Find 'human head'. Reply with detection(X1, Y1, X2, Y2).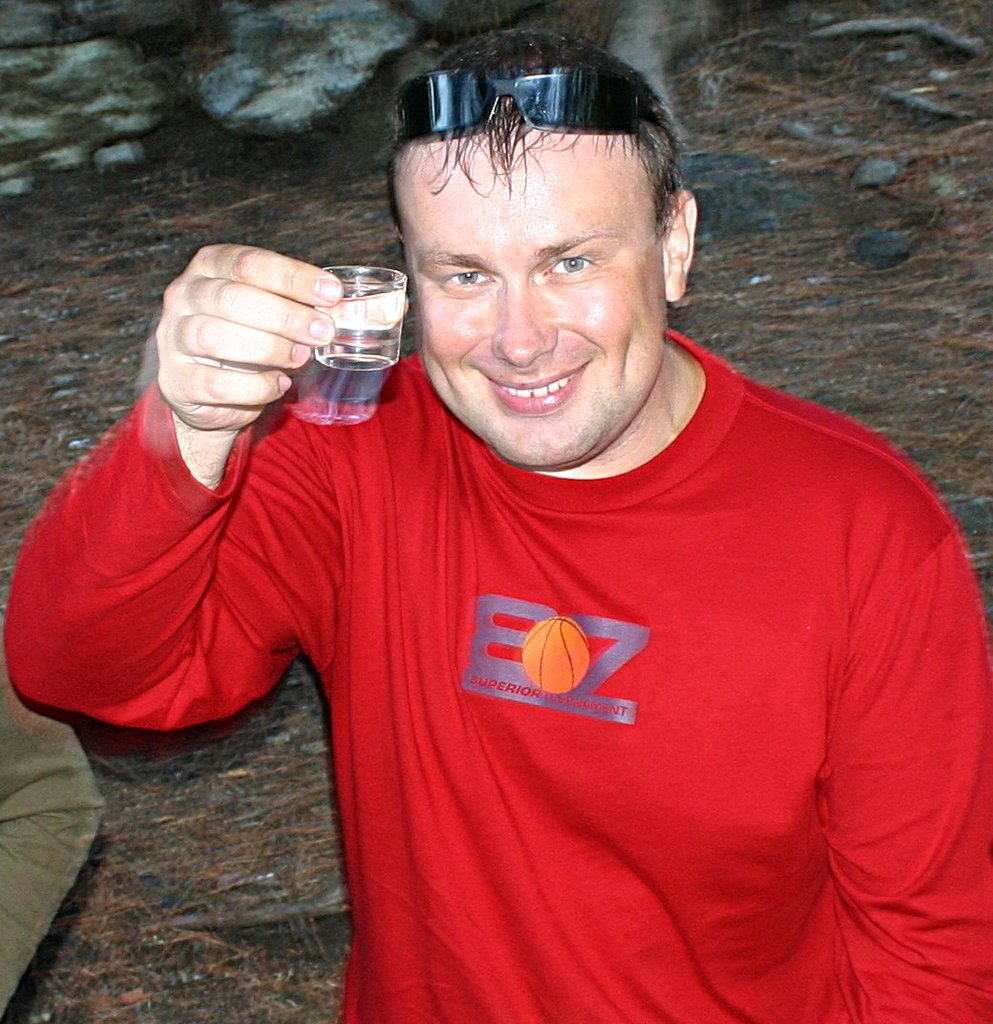
detection(370, 30, 729, 455).
